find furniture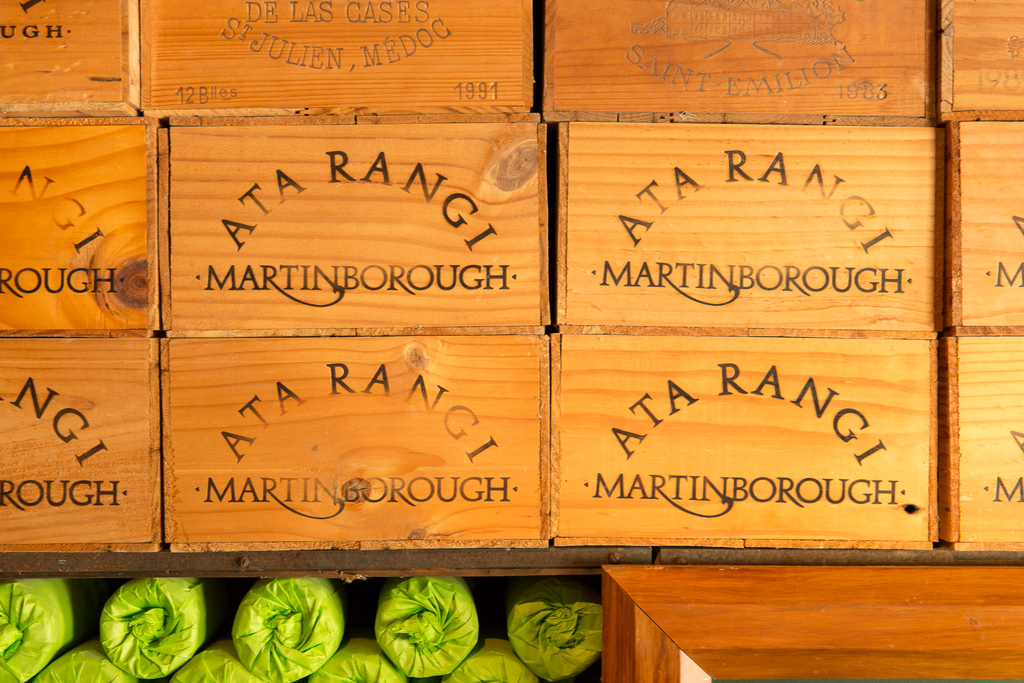
[x1=600, y1=567, x2=1023, y2=682]
